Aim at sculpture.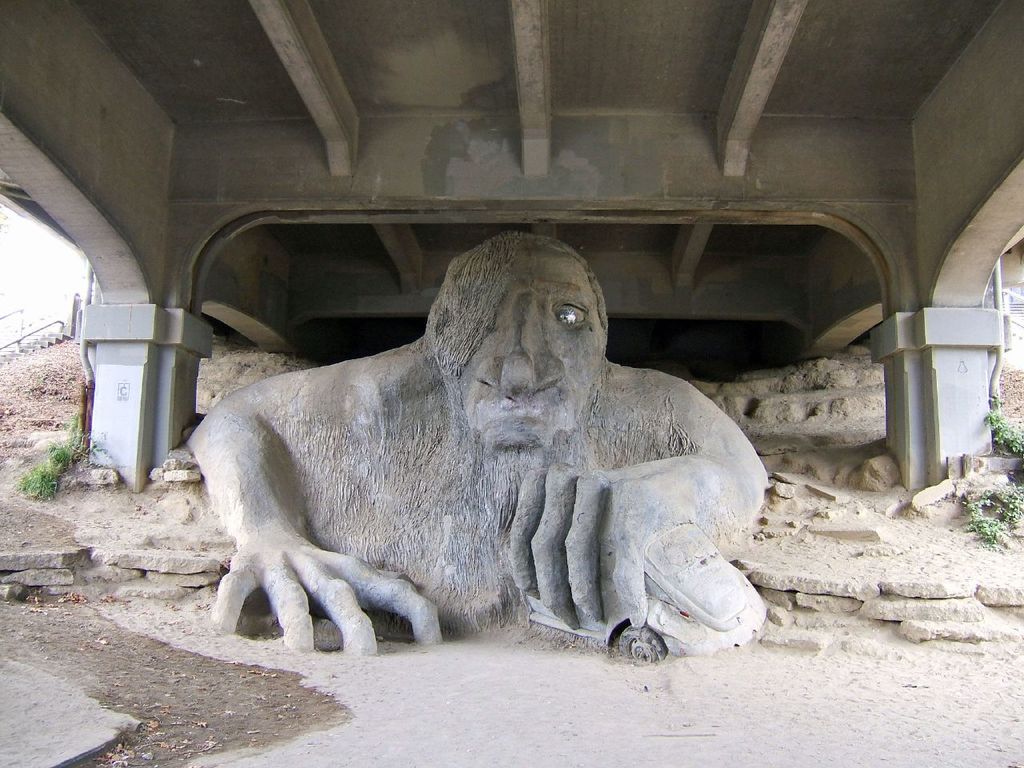
Aimed at 159, 200, 769, 650.
